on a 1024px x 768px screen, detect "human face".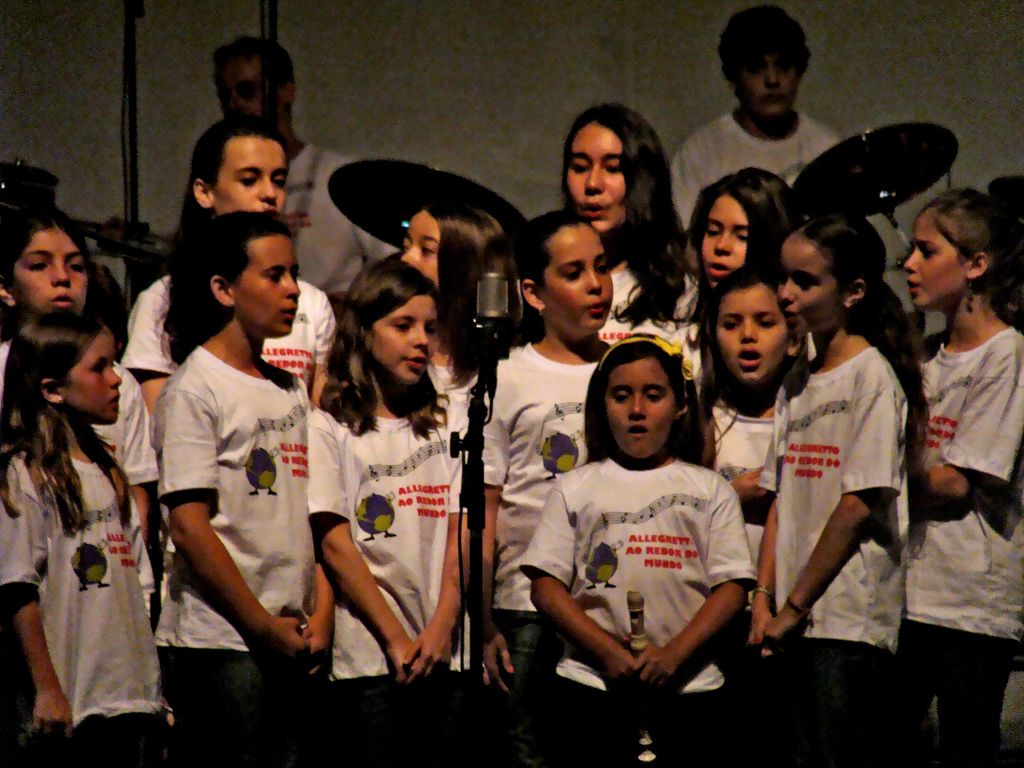
(left=740, top=47, right=804, bottom=123).
